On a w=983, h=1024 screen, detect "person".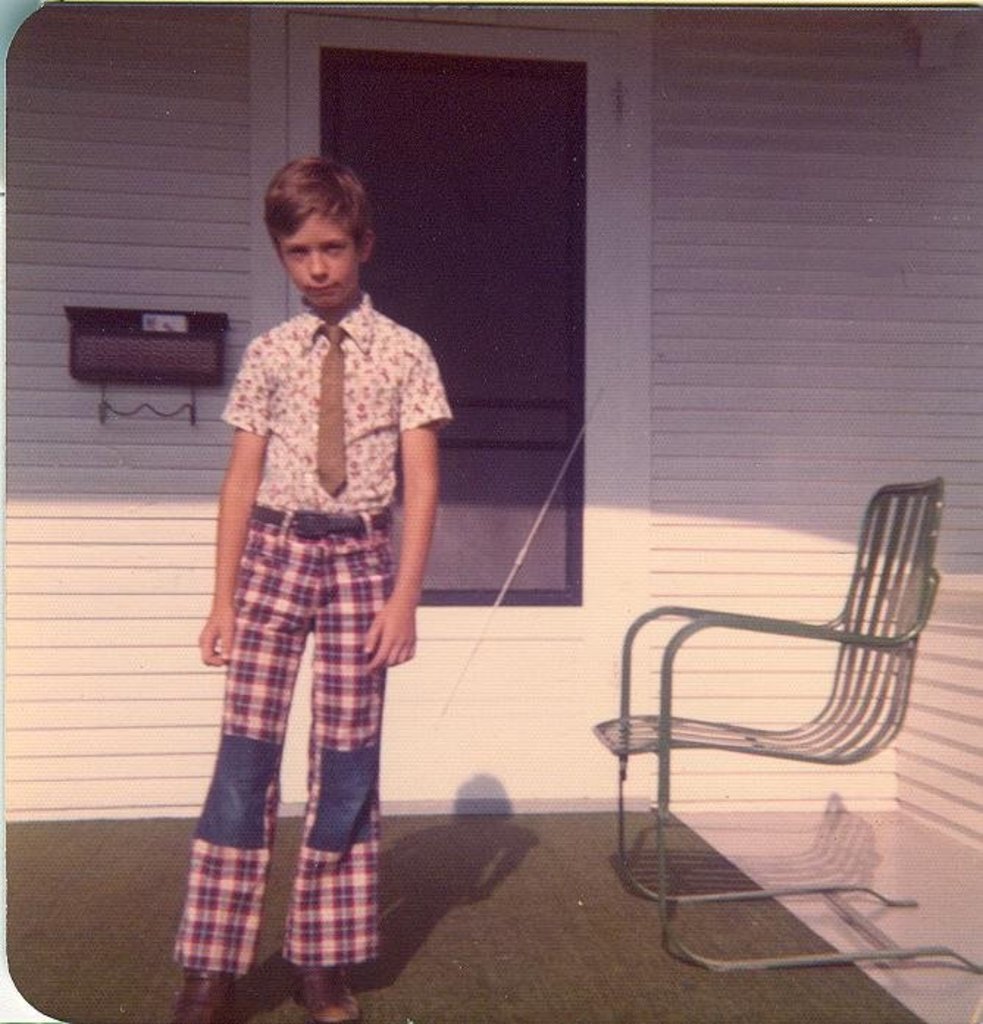
rect(173, 129, 448, 1009).
